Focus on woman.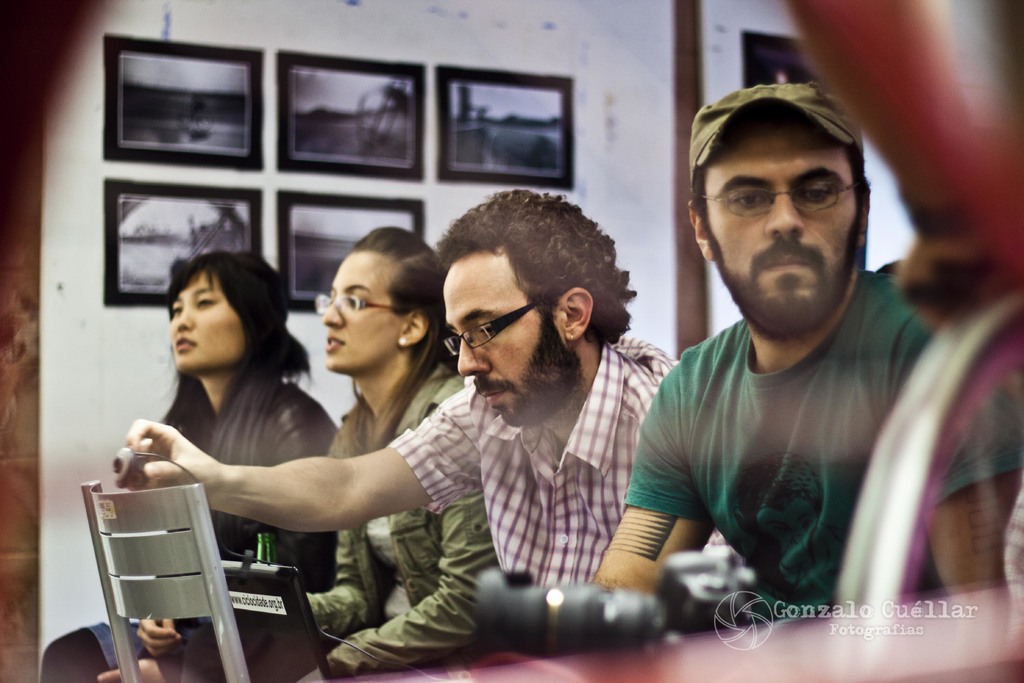
Focused at [left=286, top=216, right=492, bottom=682].
